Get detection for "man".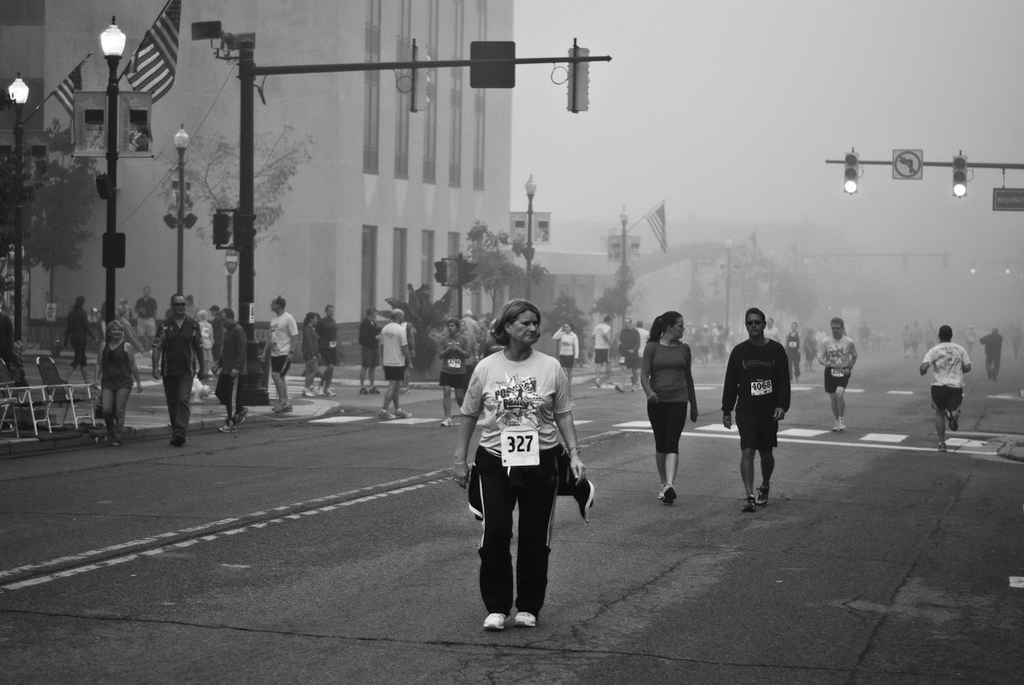
Detection: {"x1": 359, "y1": 308, "x2": 381, "y2": 395}.
